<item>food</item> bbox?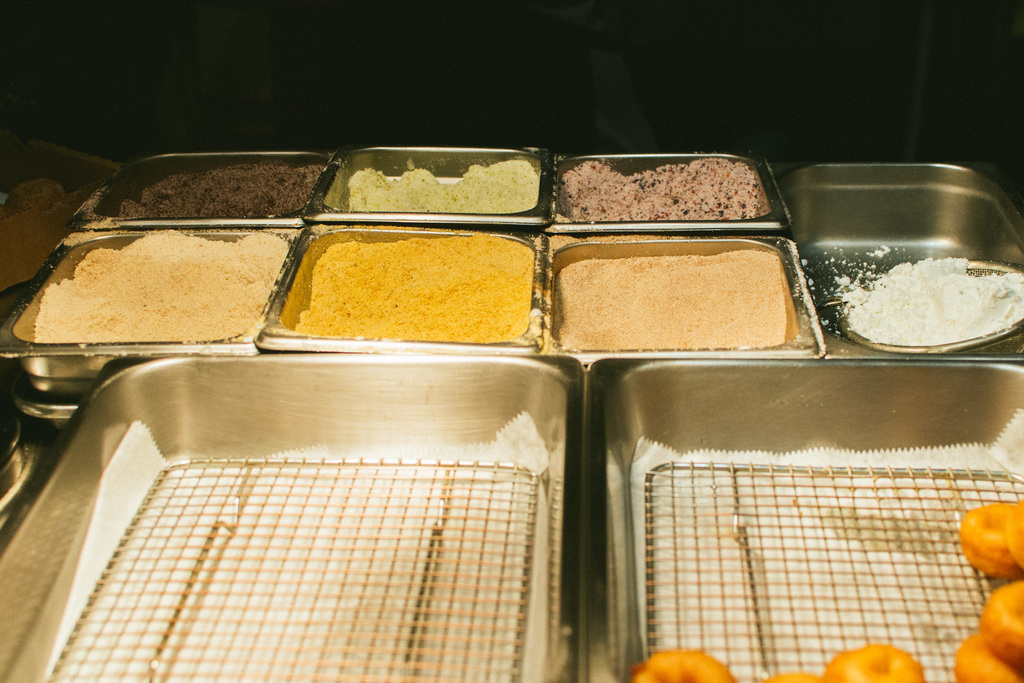
<box>278,229,534,342</box>
